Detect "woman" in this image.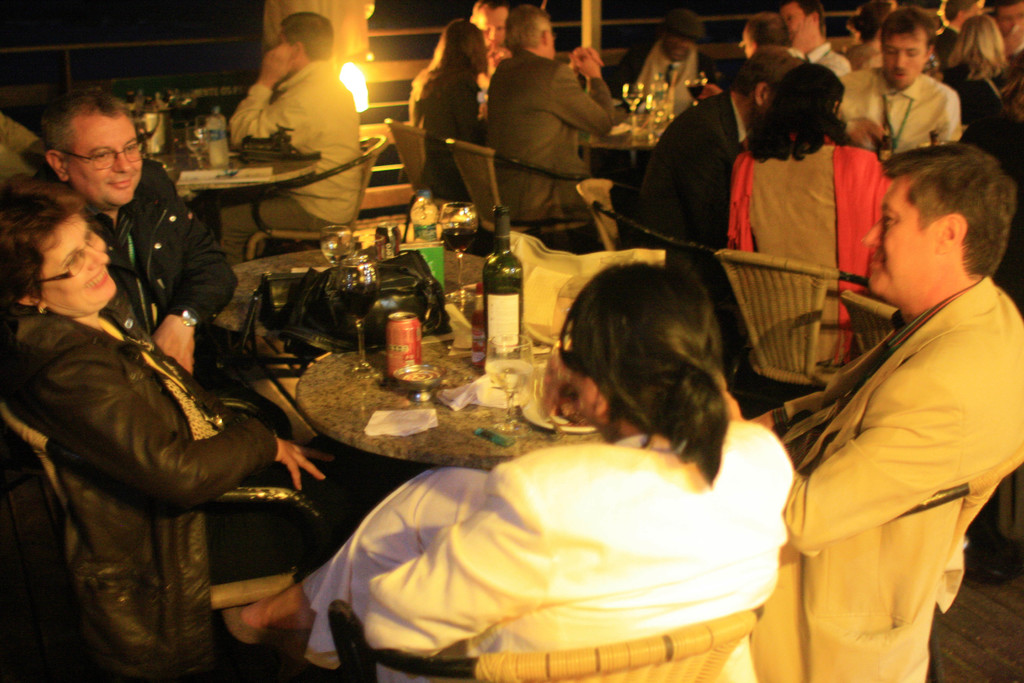
Detection: 932,13,1012,88.
